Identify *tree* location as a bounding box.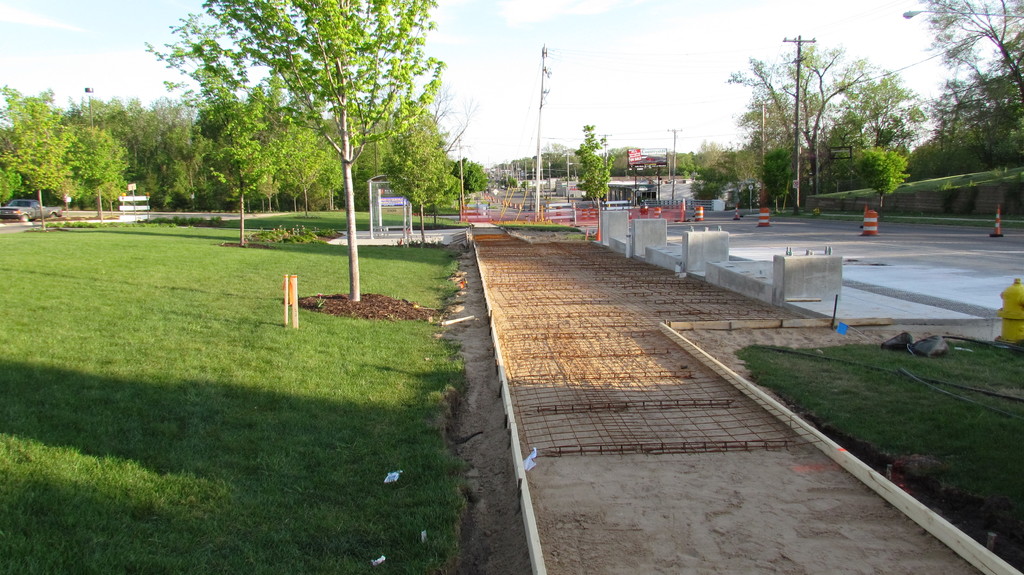
{"x1": 899, "y1": 68, "x2": 1023, "y2": 188}.
